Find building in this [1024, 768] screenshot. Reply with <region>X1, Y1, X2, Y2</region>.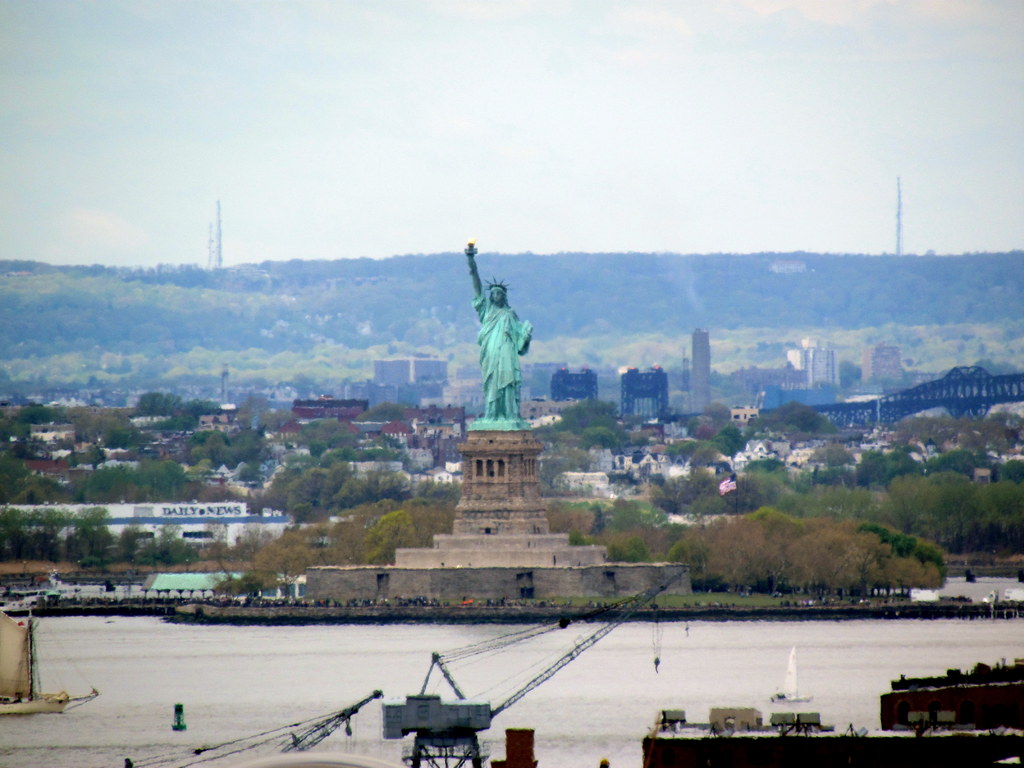
<region>379, 419, 419, 454</region>.
